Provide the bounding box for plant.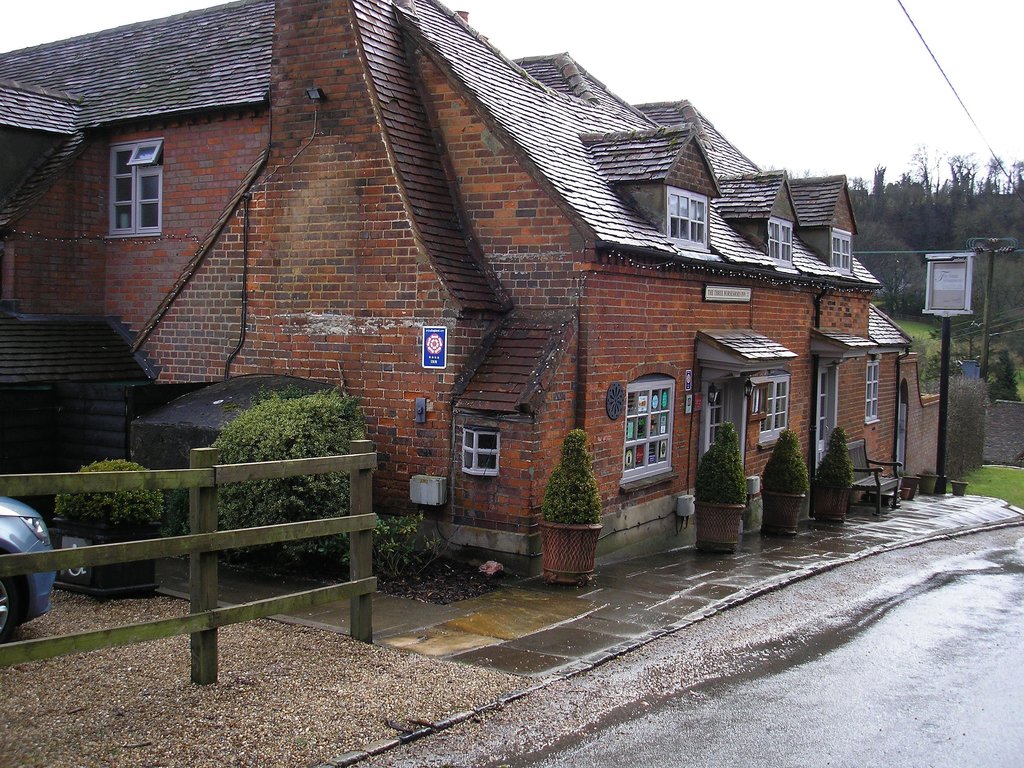
<box>185,388,366,559</box>.
